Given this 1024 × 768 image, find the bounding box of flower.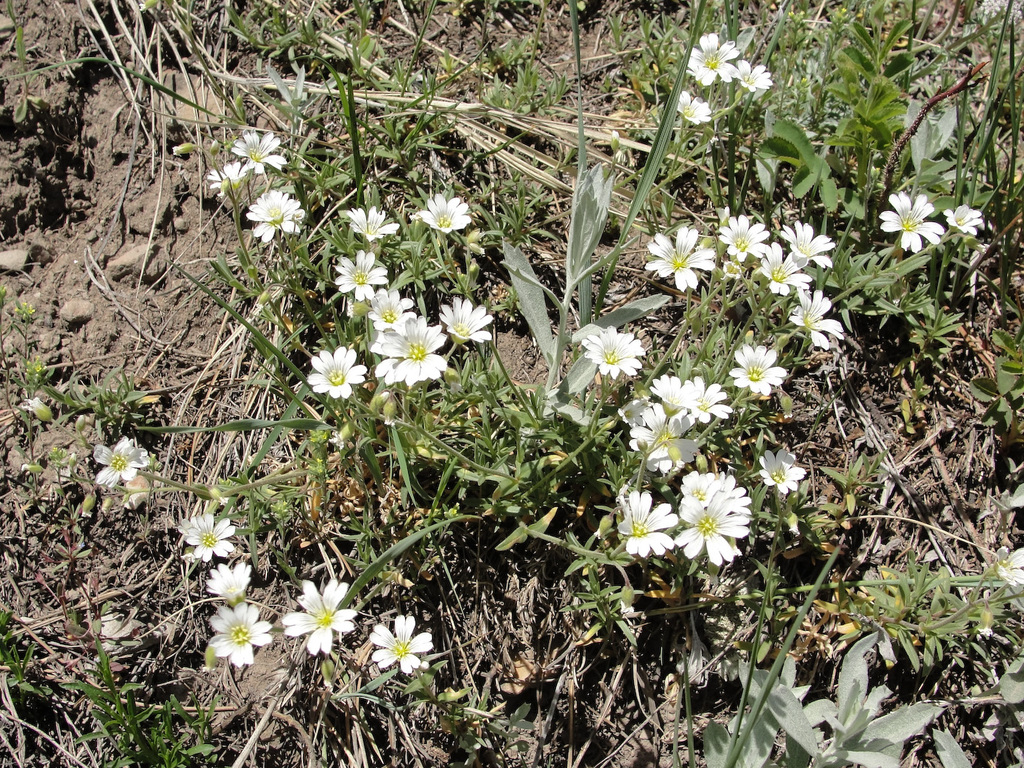
206:557:251:602.
